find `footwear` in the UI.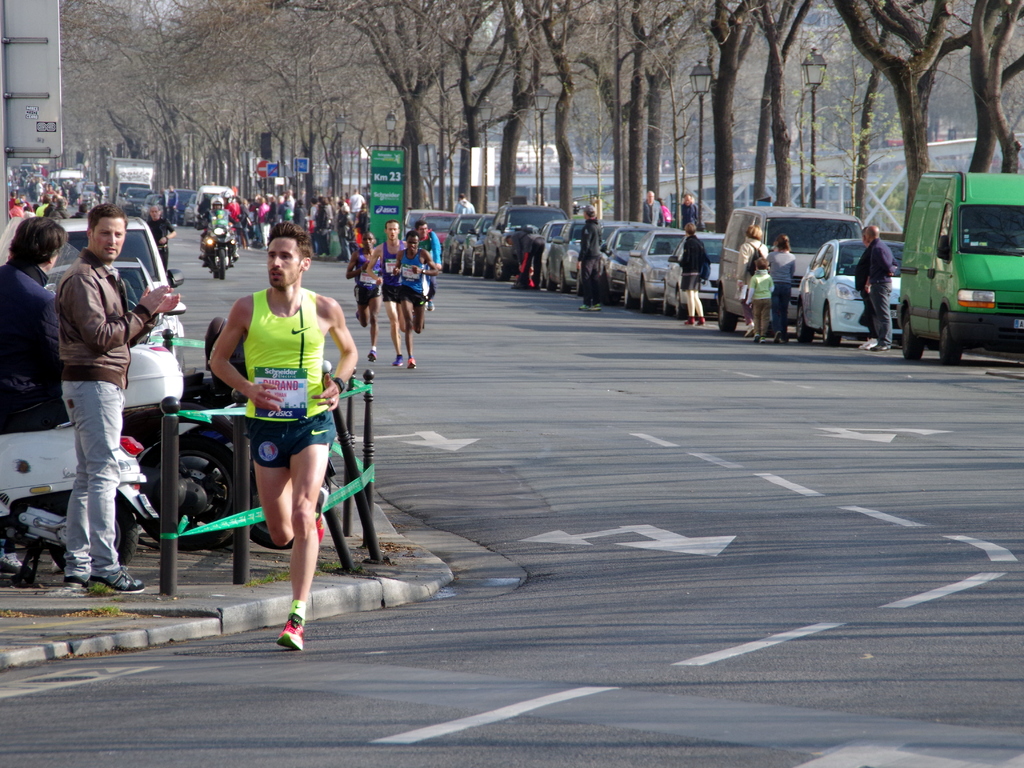
UI element at left=405, top=356, right=410, bottom=366.
